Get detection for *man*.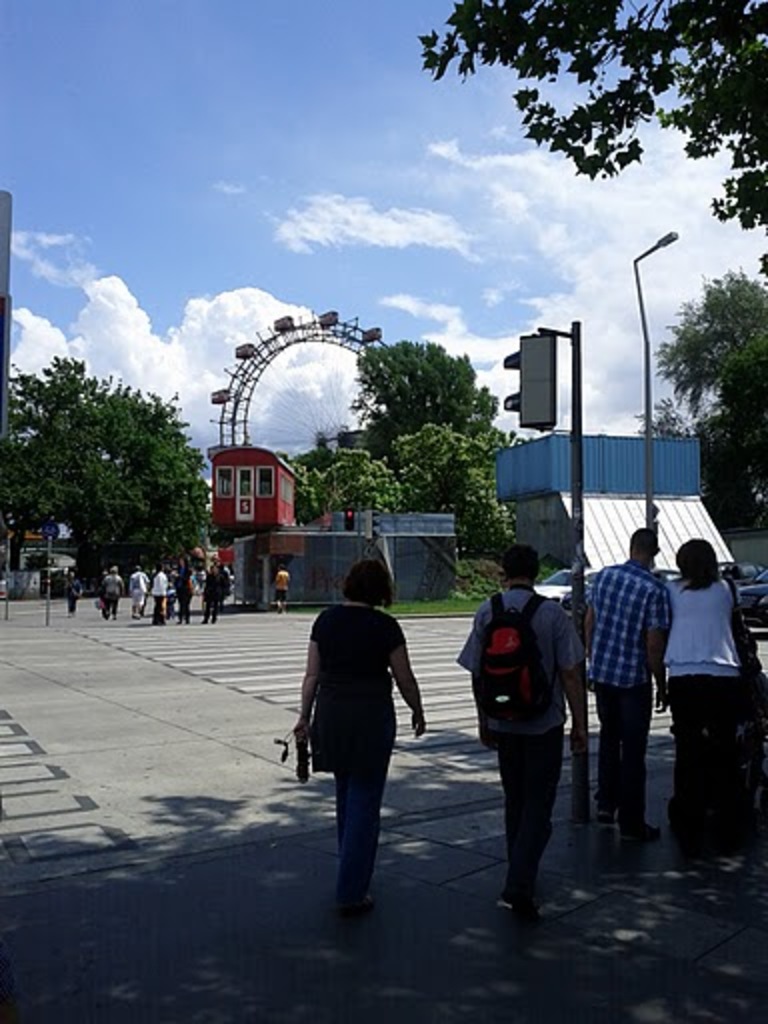
Detection: <region>580, 526, 674, 836</region>.
